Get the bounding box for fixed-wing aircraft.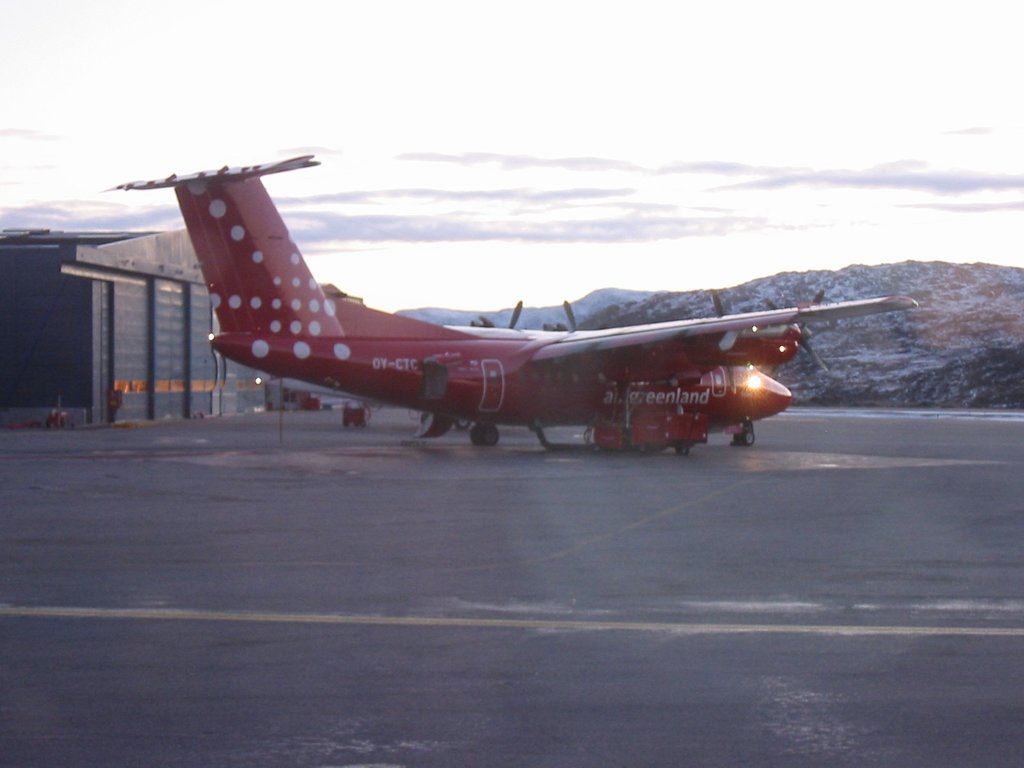
x1=95 y1=156 x2=922 y2=464.
